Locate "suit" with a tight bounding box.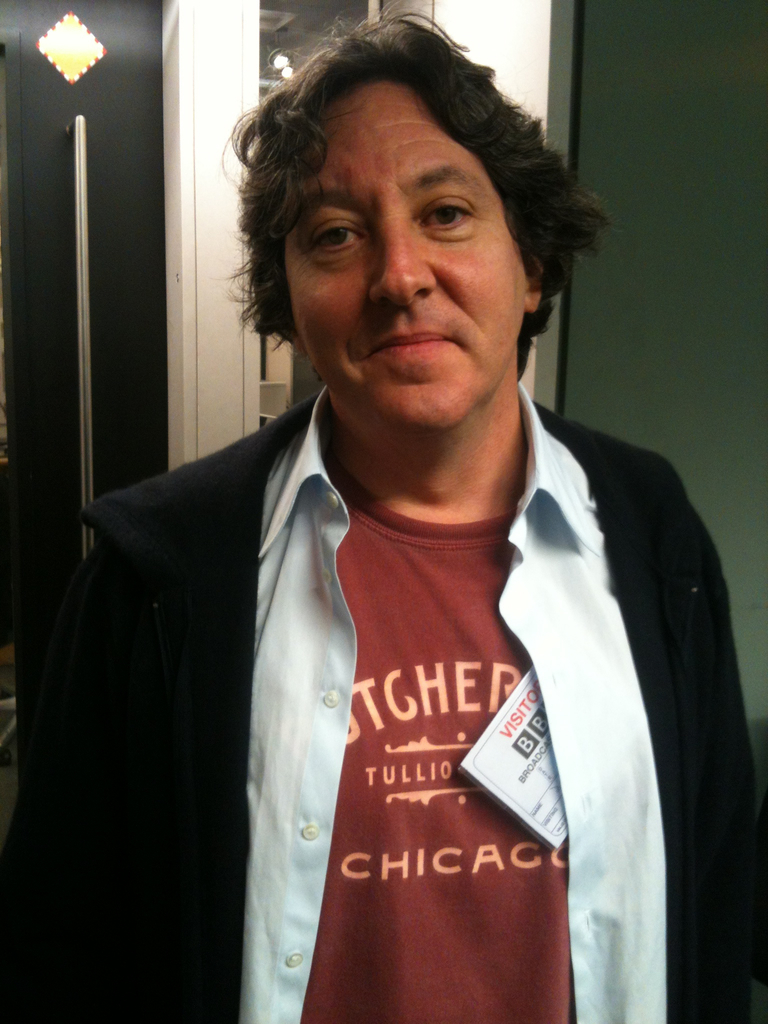
BBox(0, 401, 767, 1023).
